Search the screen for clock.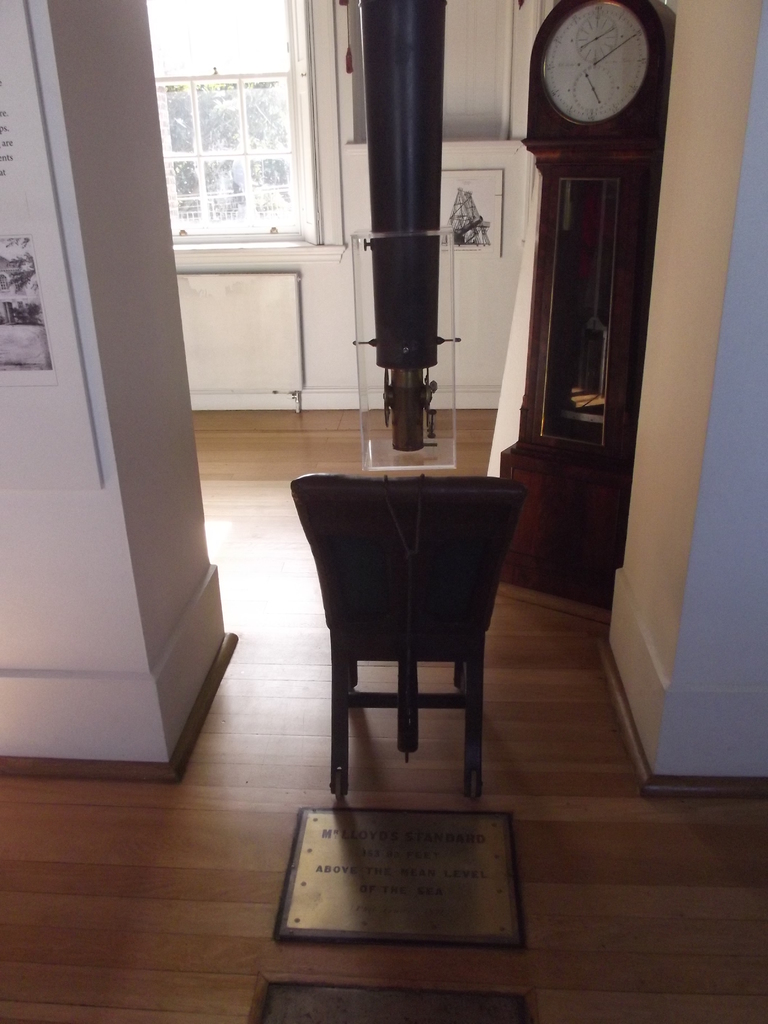
Found at x1=538, y1=6, x2=666, y2=124.
